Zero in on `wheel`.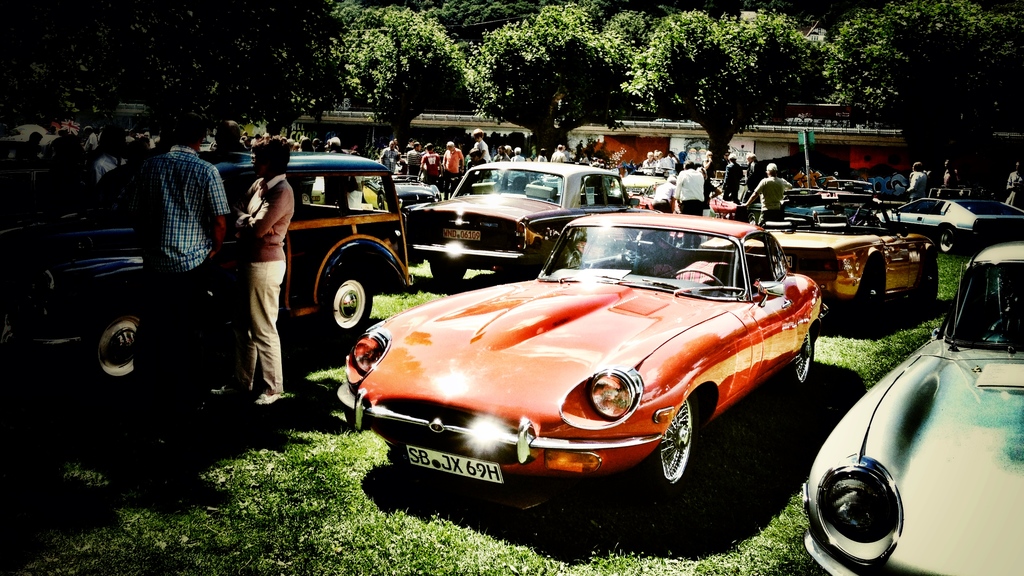
Zeroed in: 937,226,956,256.
